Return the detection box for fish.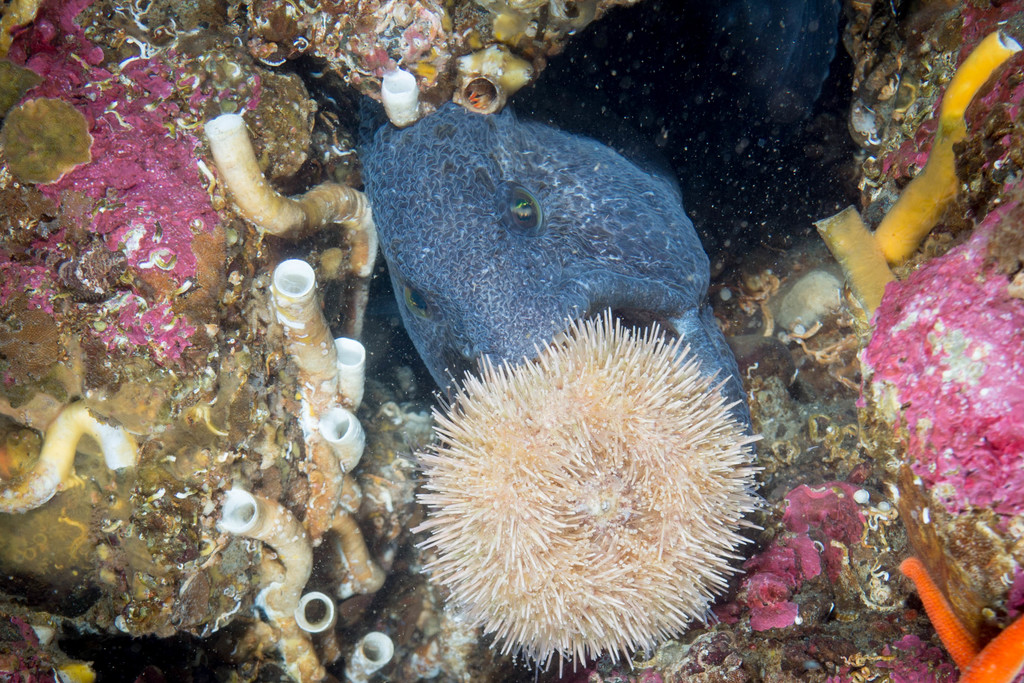
<box>308,101,797,418</box>.
